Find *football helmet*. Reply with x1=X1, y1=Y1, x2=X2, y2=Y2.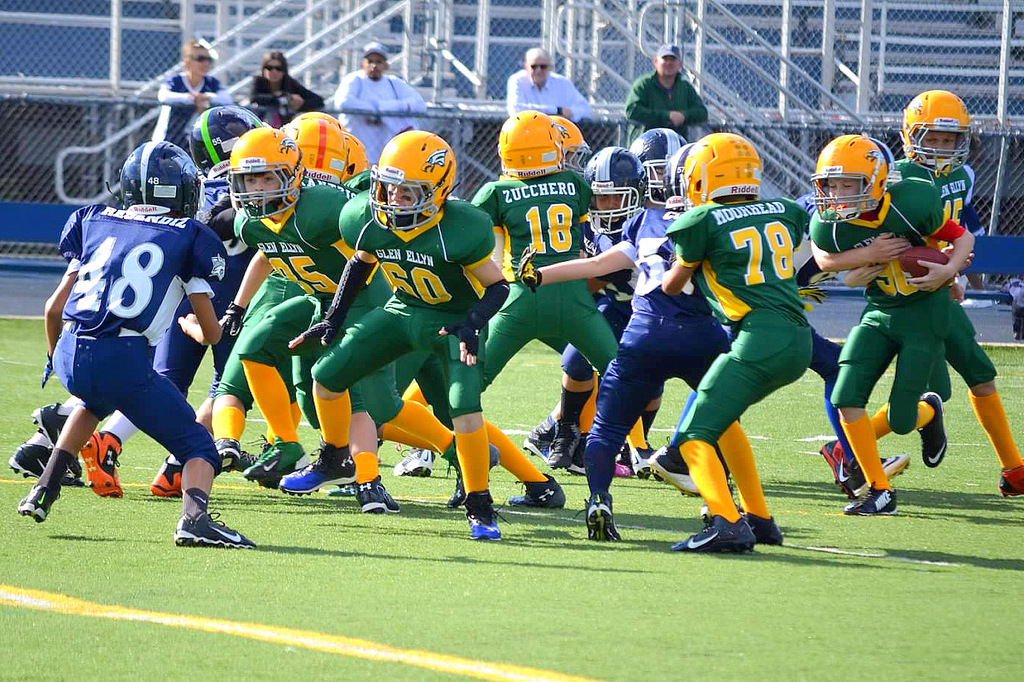
x1=188, y1=103, x2=262, y2=172.
